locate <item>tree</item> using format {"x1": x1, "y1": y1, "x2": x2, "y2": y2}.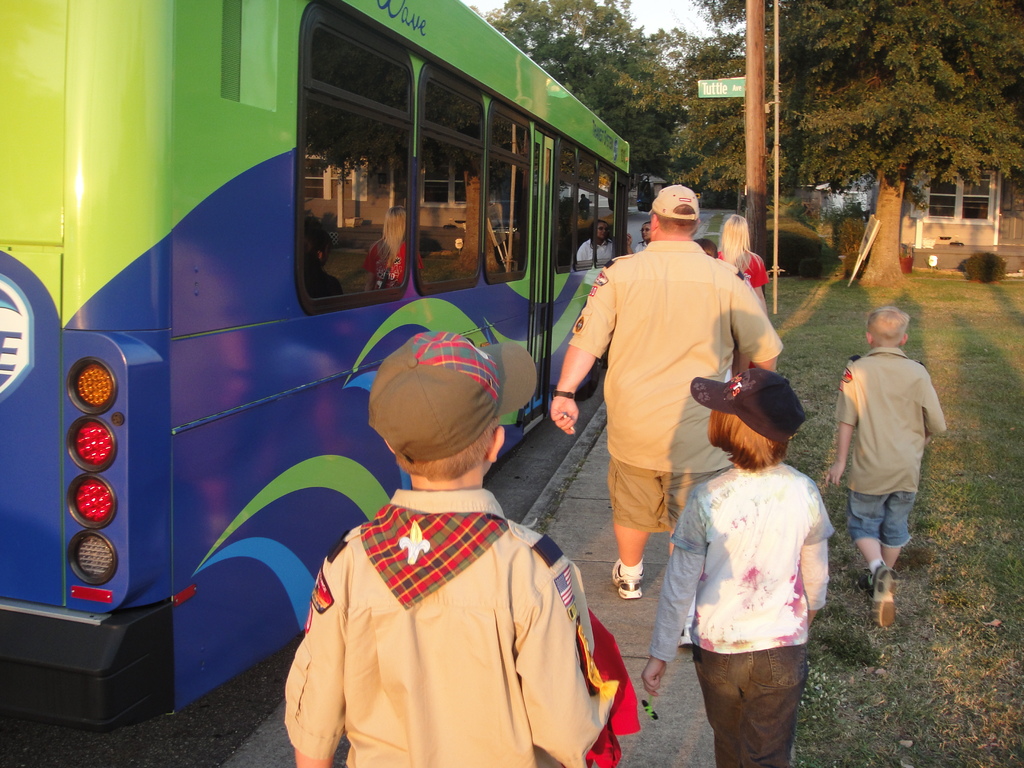
{"x1": 470, "y1": 0, "x2": 634, "y2": 141}.
